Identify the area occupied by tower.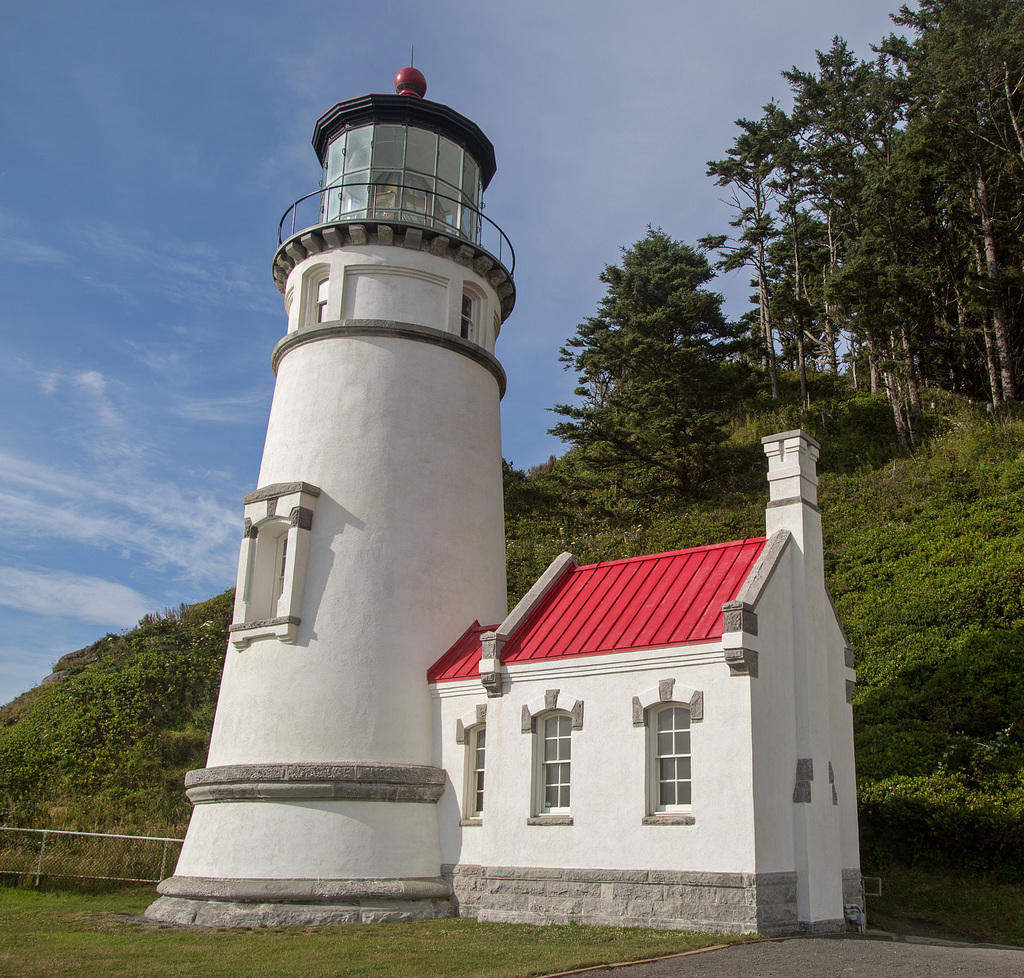
Area: 758:422:823:591.
